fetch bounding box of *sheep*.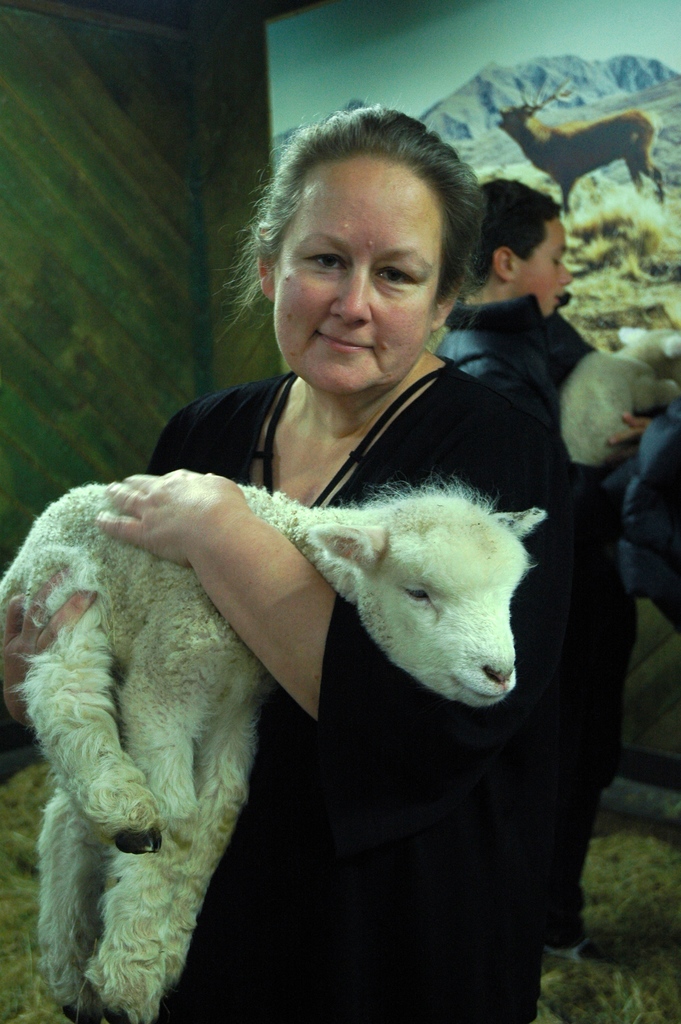
Bbox: (0,475,548,1023).
